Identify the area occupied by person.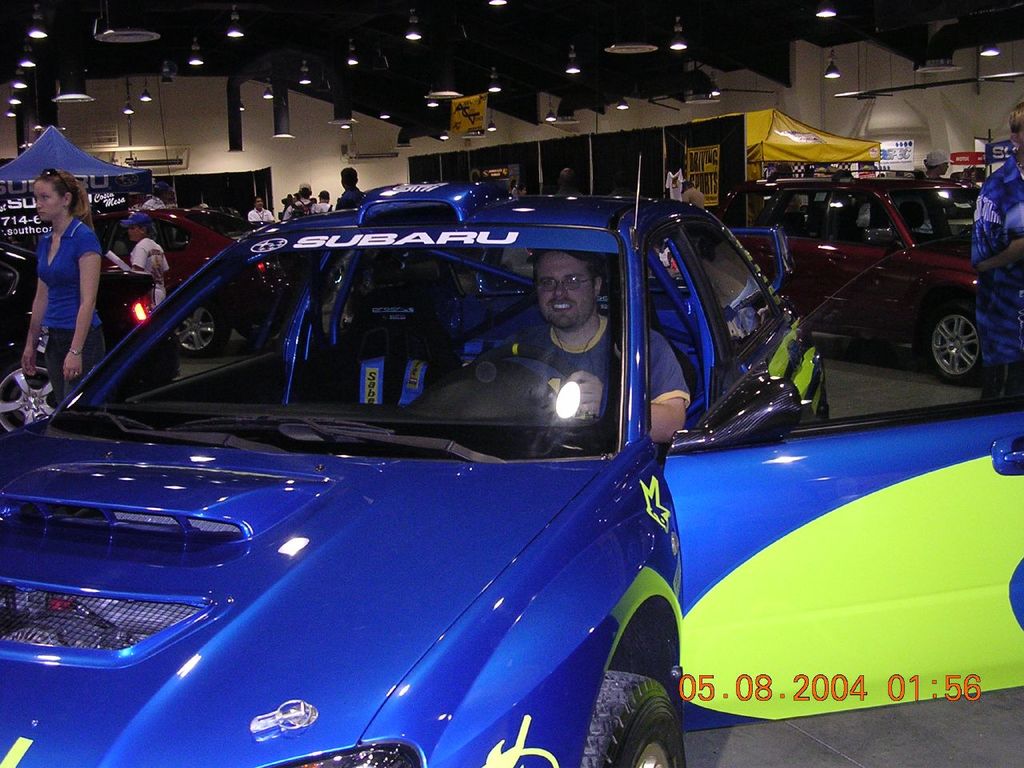
Area: (964,100,1023,398).
